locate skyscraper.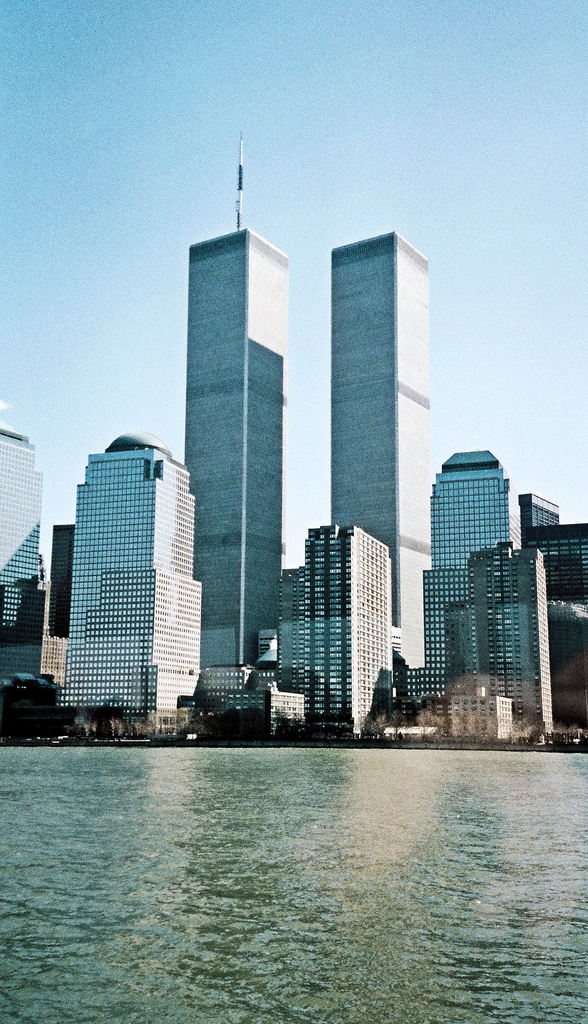
Bounding box: l=429, t=444, r=522, b=701.
